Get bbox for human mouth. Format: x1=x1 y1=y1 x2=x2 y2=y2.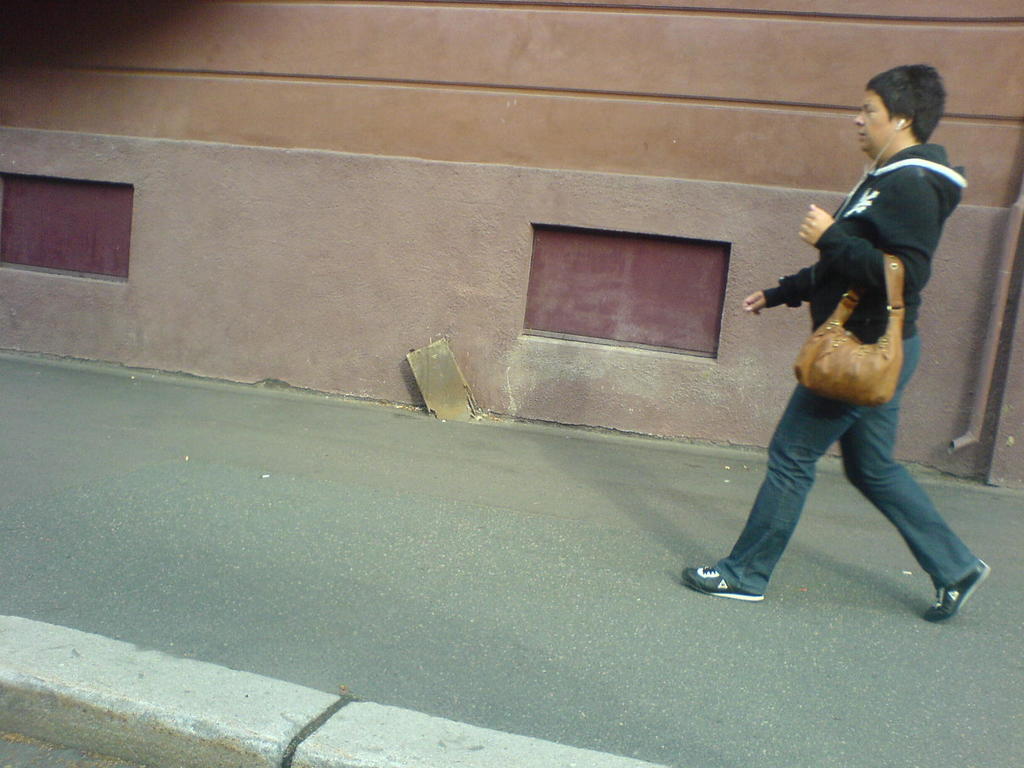
x1=858 y1=127 x2=868 y2=144.
